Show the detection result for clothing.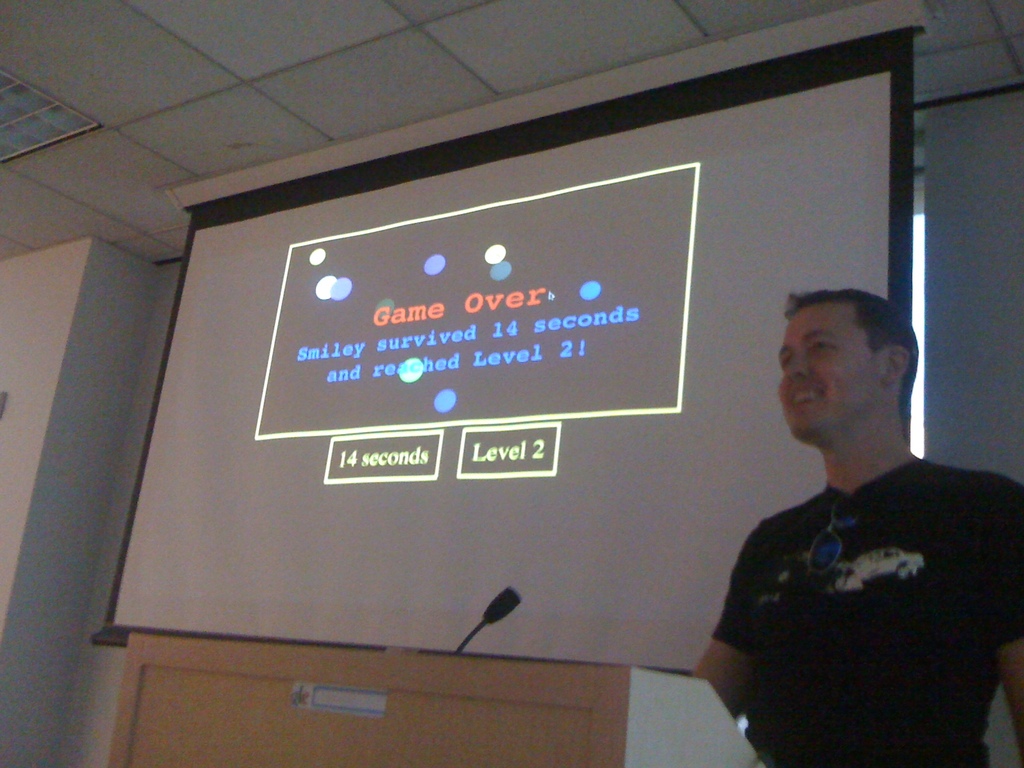
712:429:1014:762.
